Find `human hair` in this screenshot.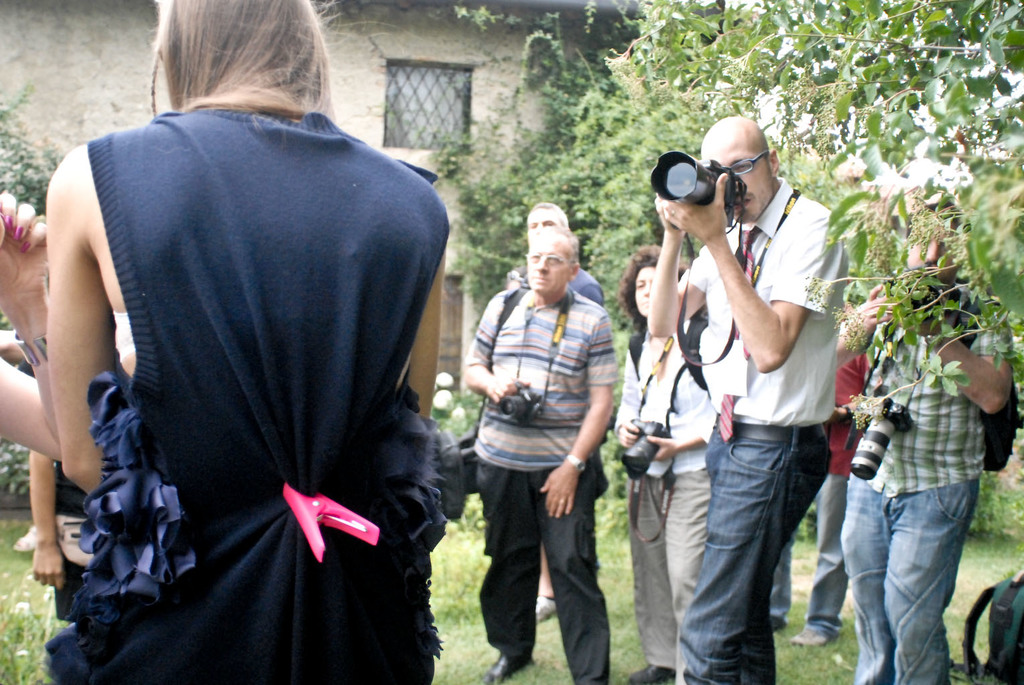
The bounding box for `human hair` is l=133, t=19, r=324, b=114.
